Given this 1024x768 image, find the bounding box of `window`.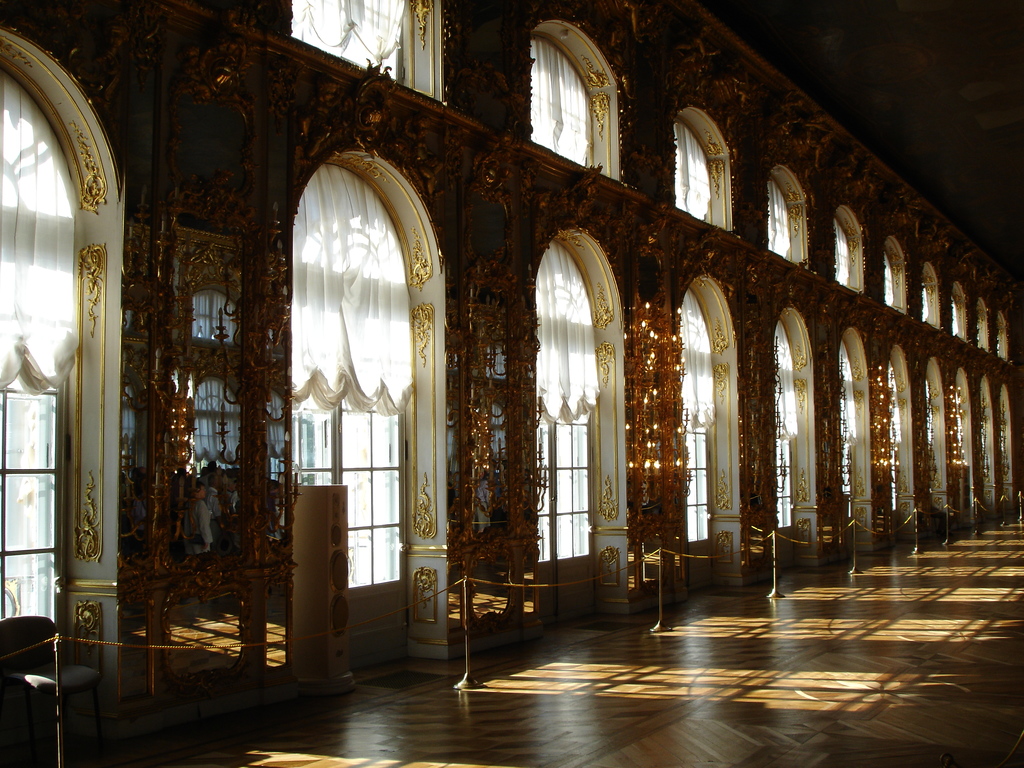
crop(191, 383, 262, 466).
